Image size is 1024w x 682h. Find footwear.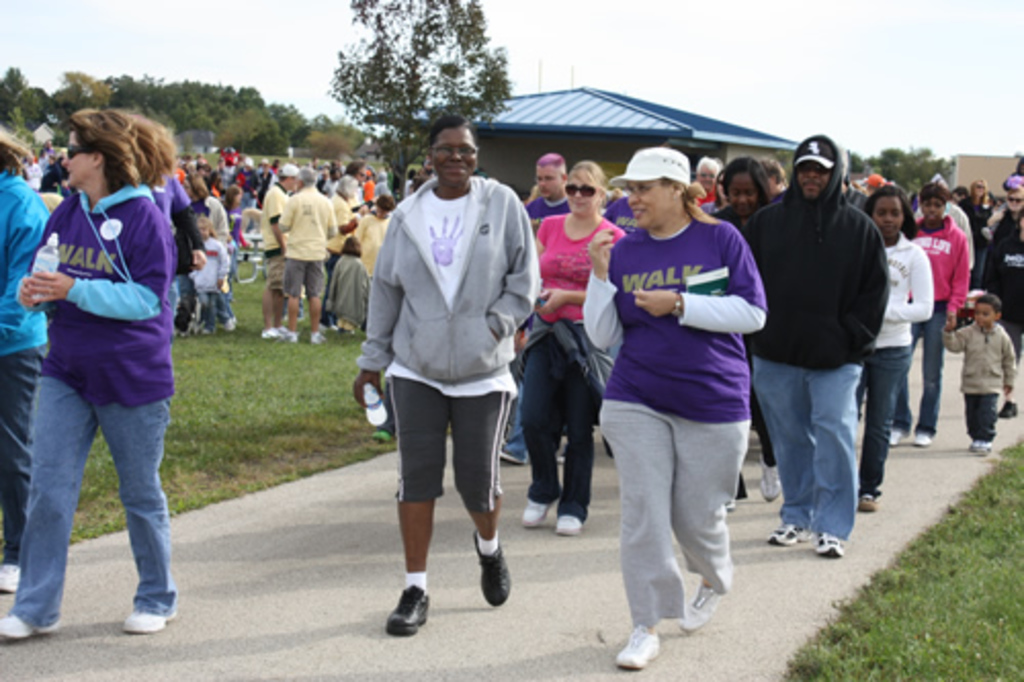
x1=268, y1=324, x2=283, y2=344.
